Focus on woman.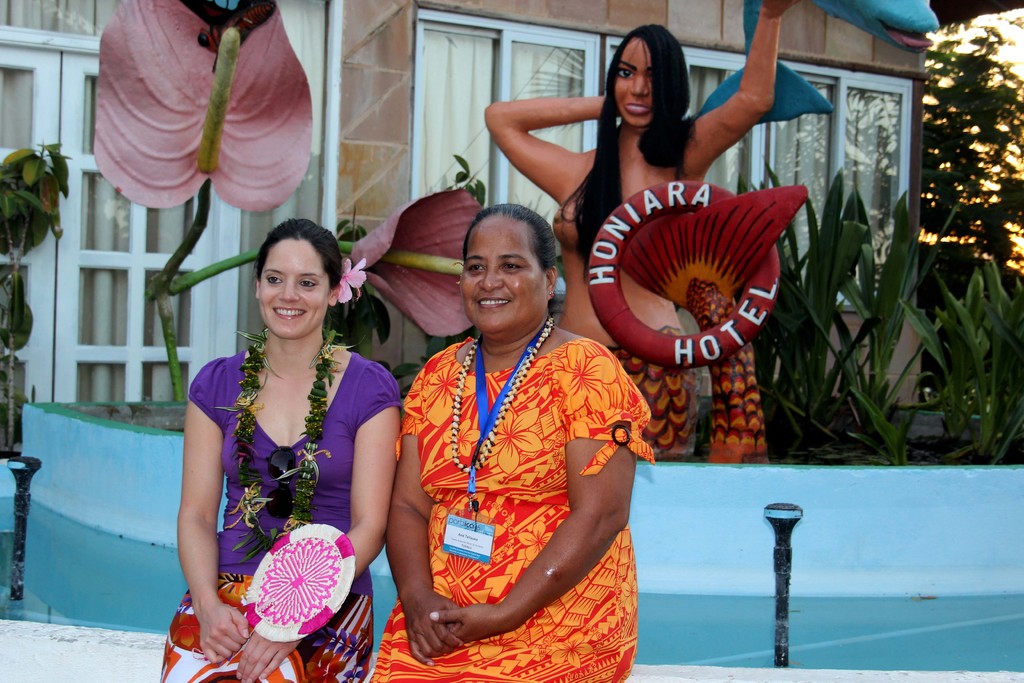
Focused at box(481, 0, 794, 459).
